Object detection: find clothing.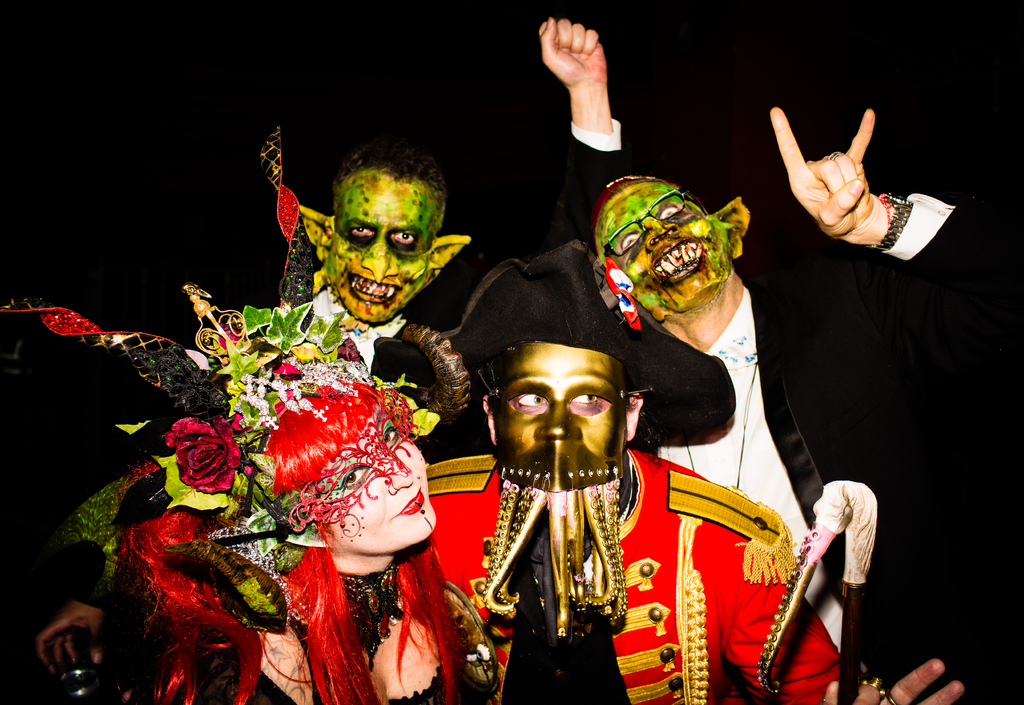
select_region(67, 284, 446, 609).
